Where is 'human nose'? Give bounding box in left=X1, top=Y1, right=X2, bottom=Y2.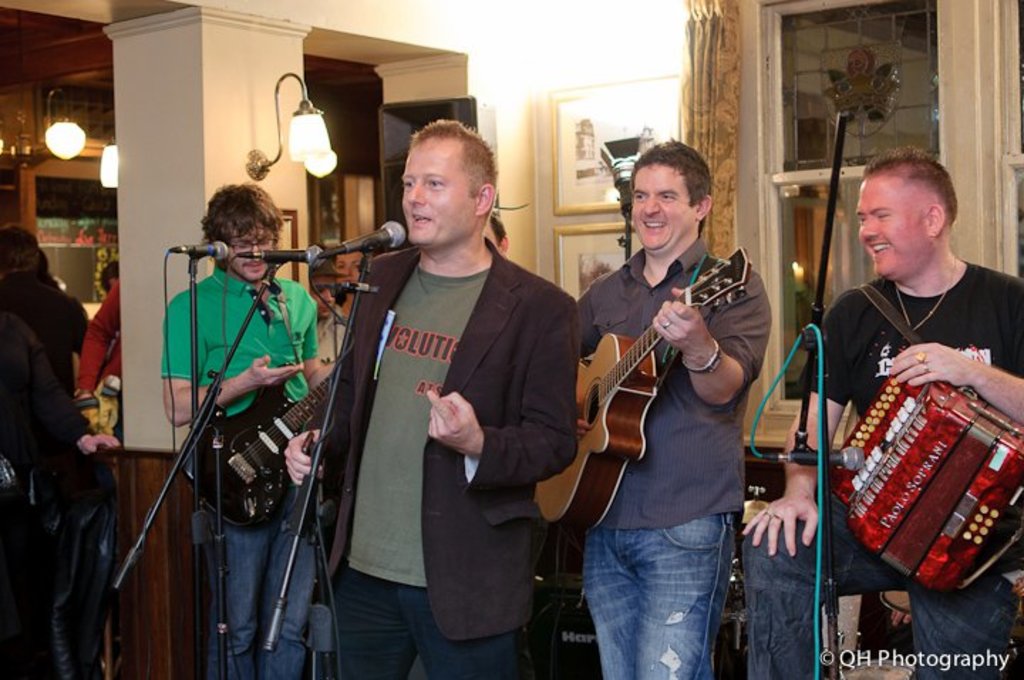
left=405, top=182, right=428, bottom=206.
